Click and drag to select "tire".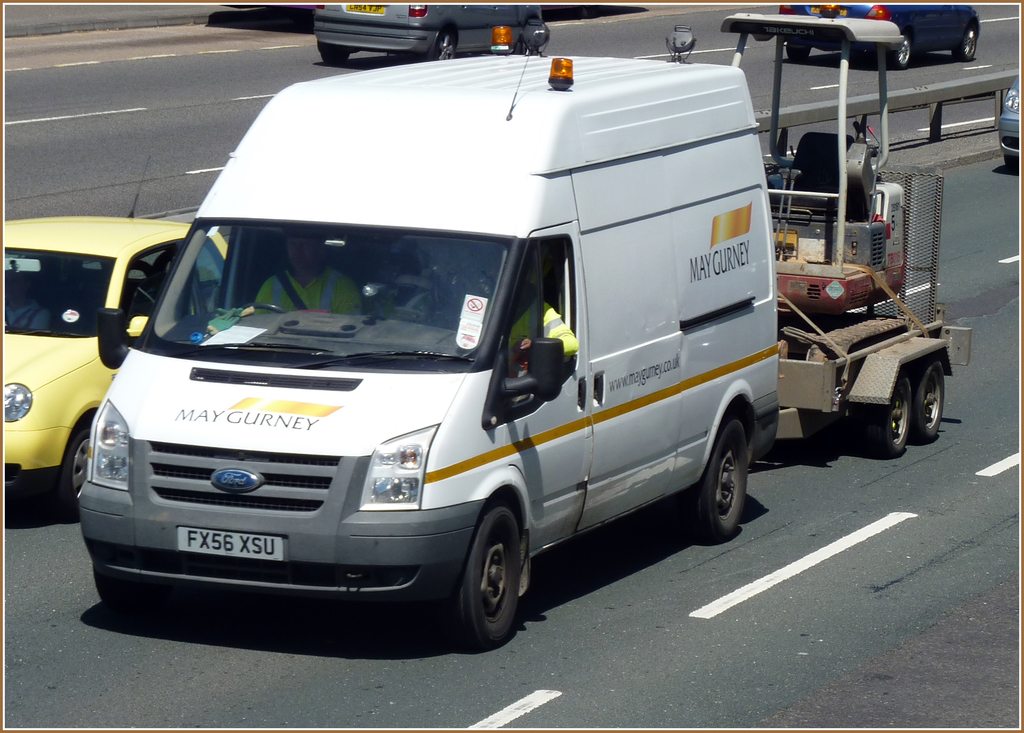
Selection: 954,29,976,60.
